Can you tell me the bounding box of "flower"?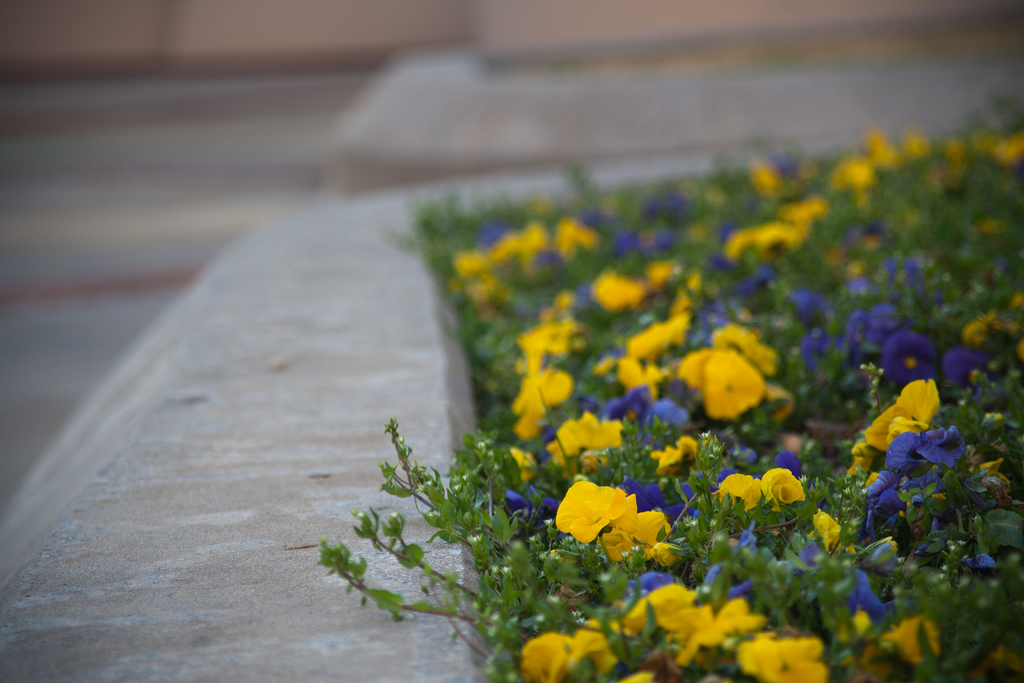
[890, 611, 943, 662].
